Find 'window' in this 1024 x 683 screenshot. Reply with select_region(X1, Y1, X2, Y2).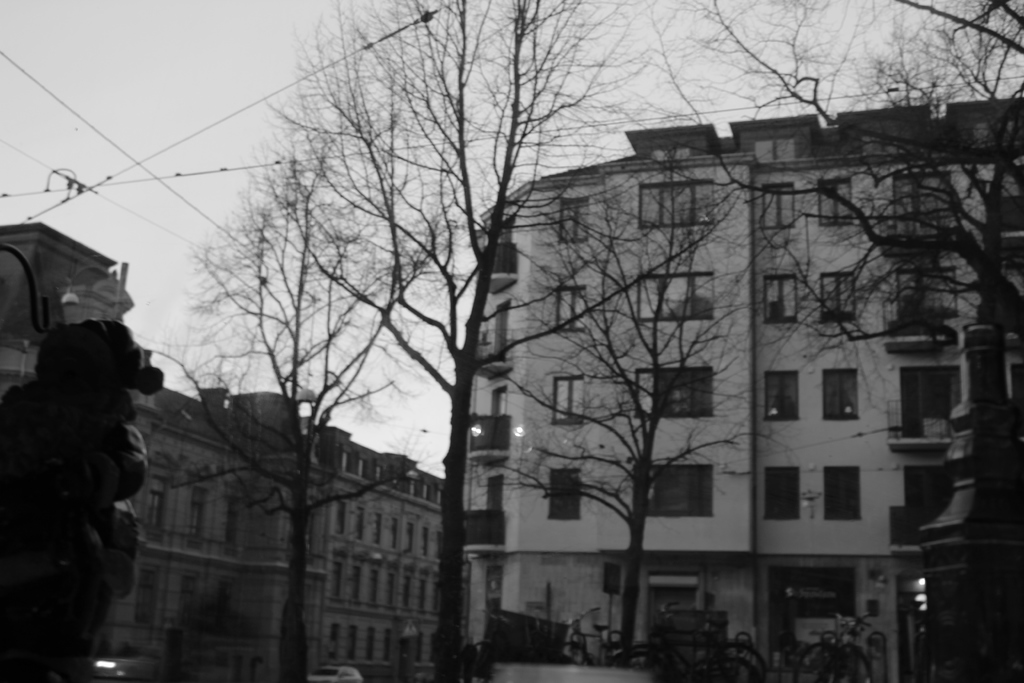
select_region(561, 199, 593, 245).
